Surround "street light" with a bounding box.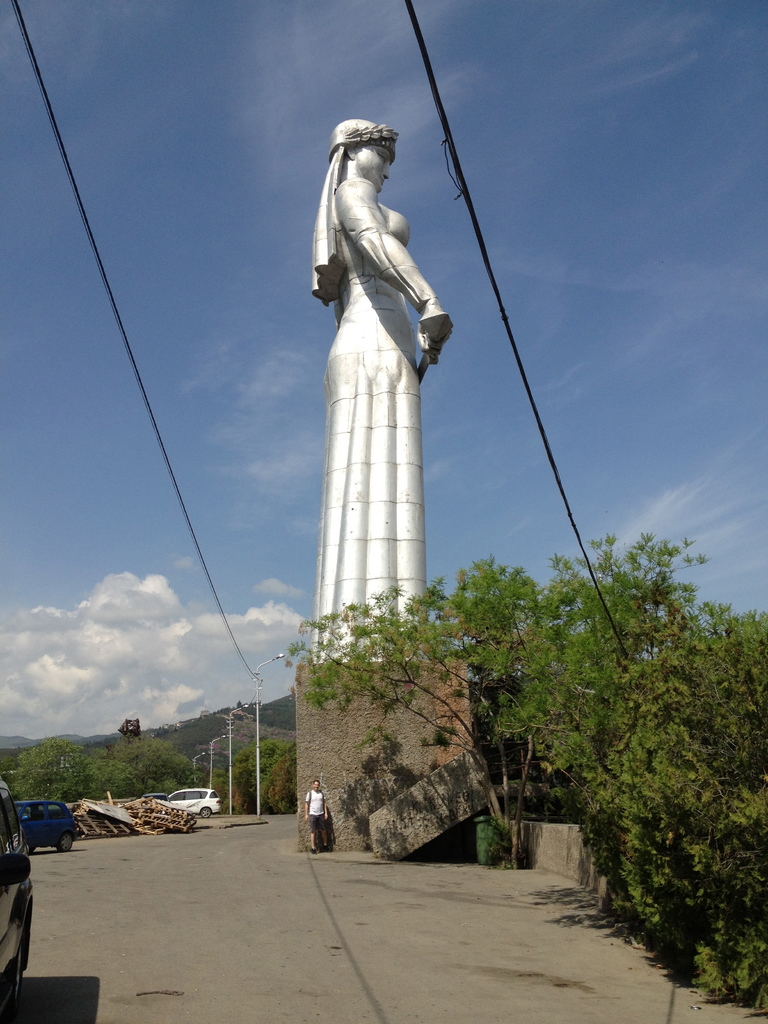
left=229, top=707, right=248, bottom=814.
